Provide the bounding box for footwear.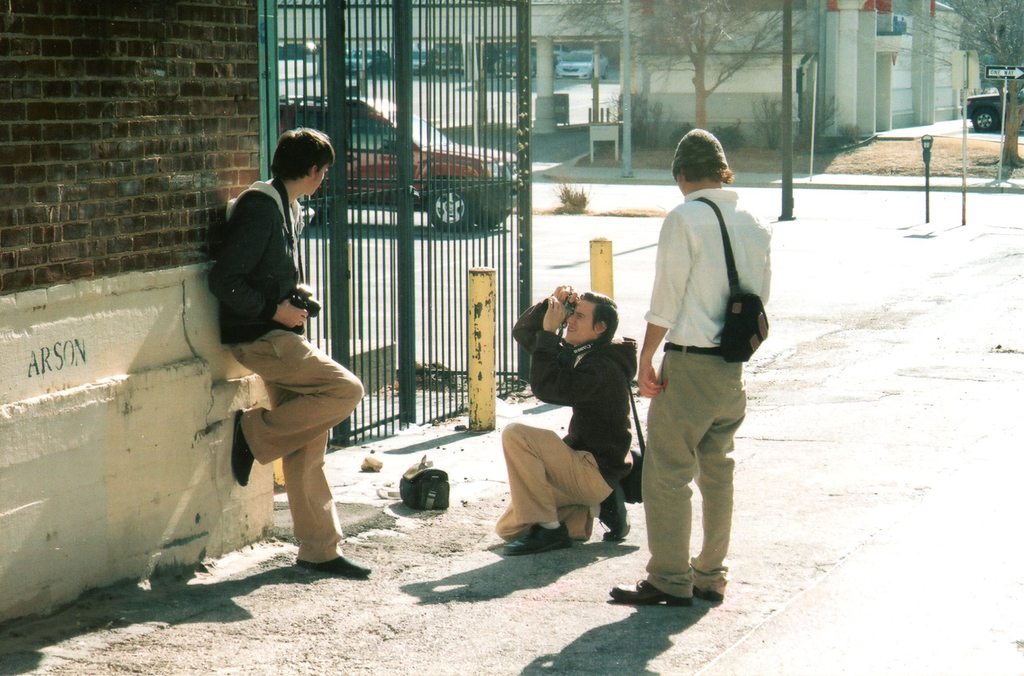
595, 485, 627, 537.
